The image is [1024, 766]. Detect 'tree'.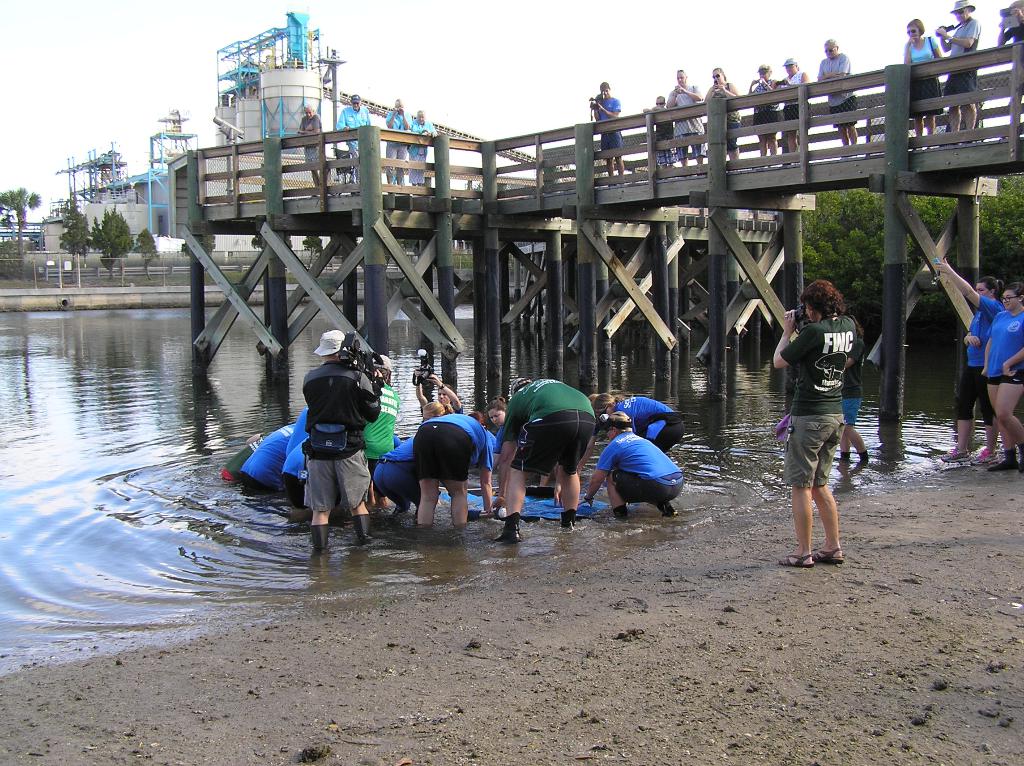
Detection: <region>0, 185, 38, 256</region>.
